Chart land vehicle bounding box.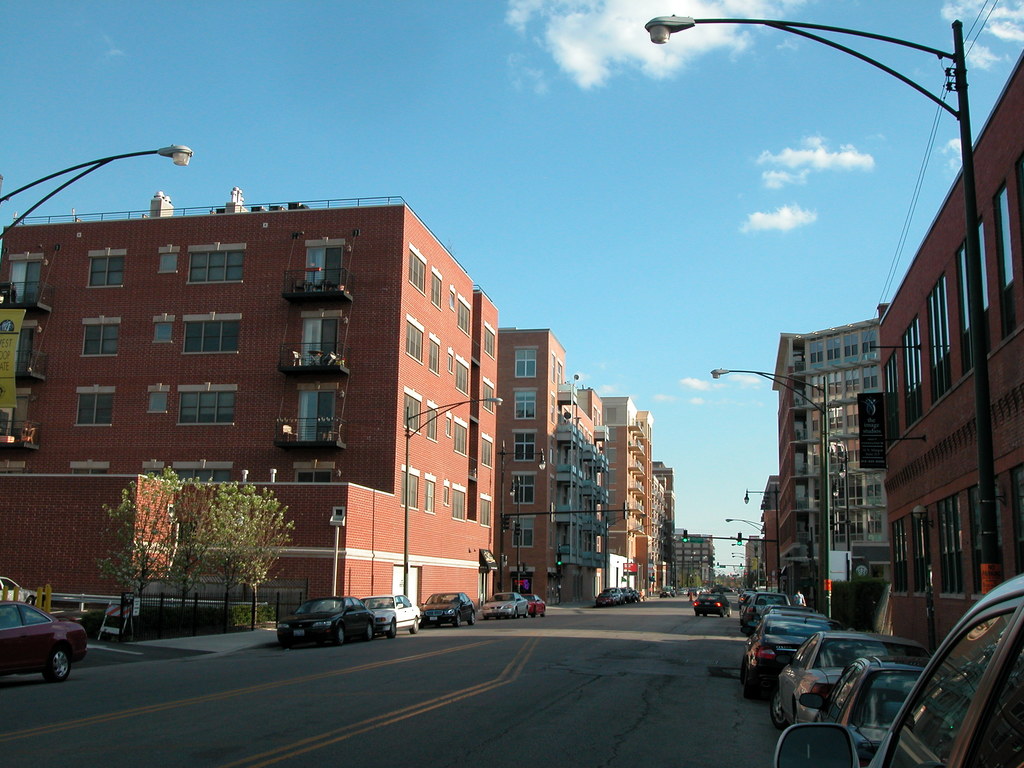
Charted: [632,588,641,603].
